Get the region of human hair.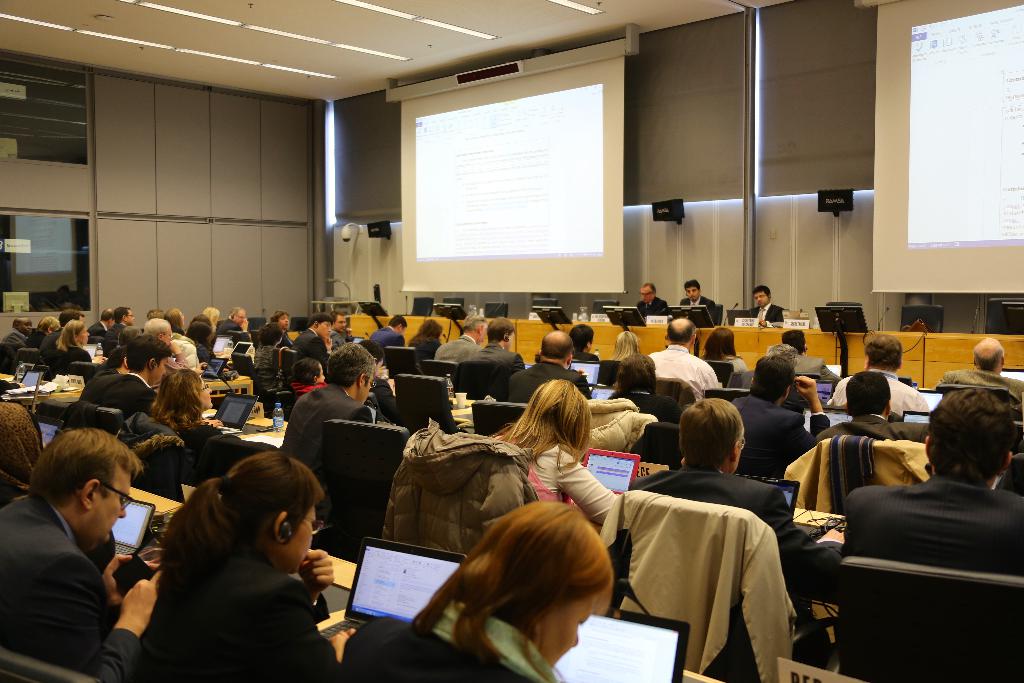
crop(703, 328, 737, 363).
